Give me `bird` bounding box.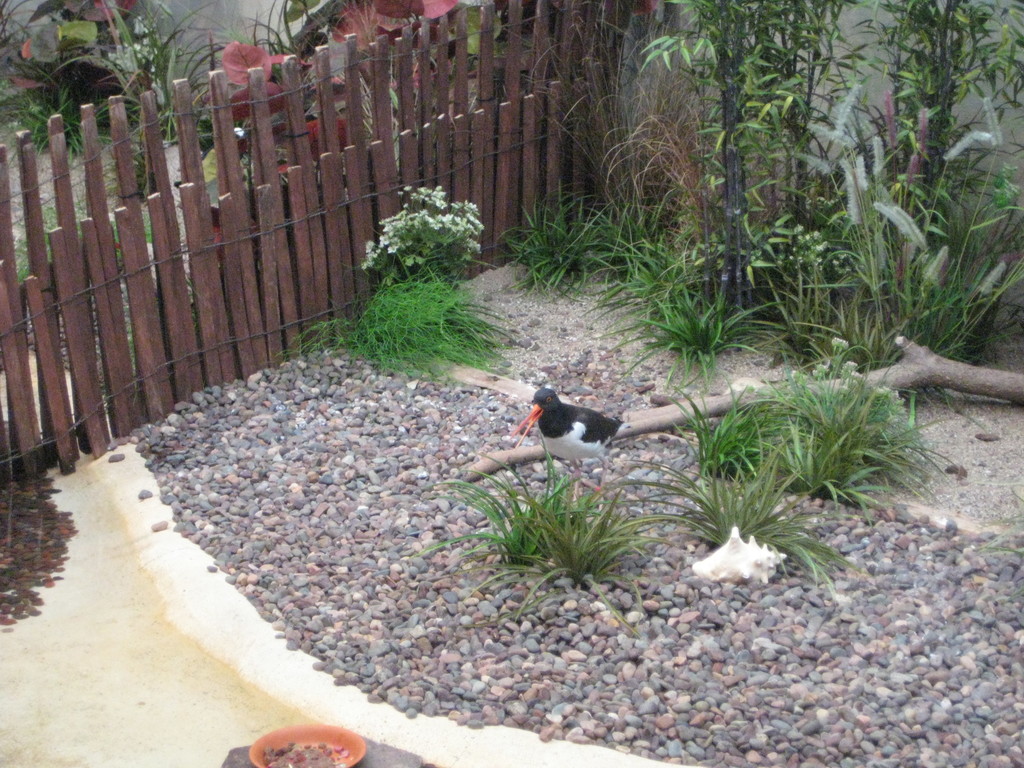
locate(497, 385, 624, 474).
